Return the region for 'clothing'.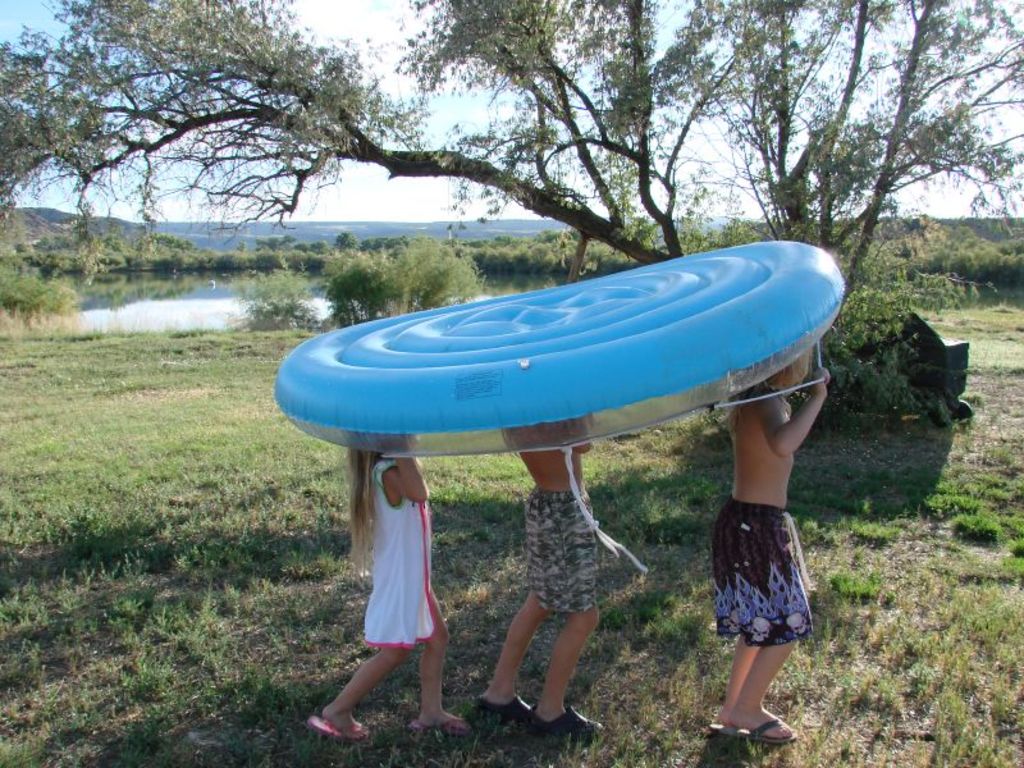
[x1=708, y1=492, x2=806, y2=662].
